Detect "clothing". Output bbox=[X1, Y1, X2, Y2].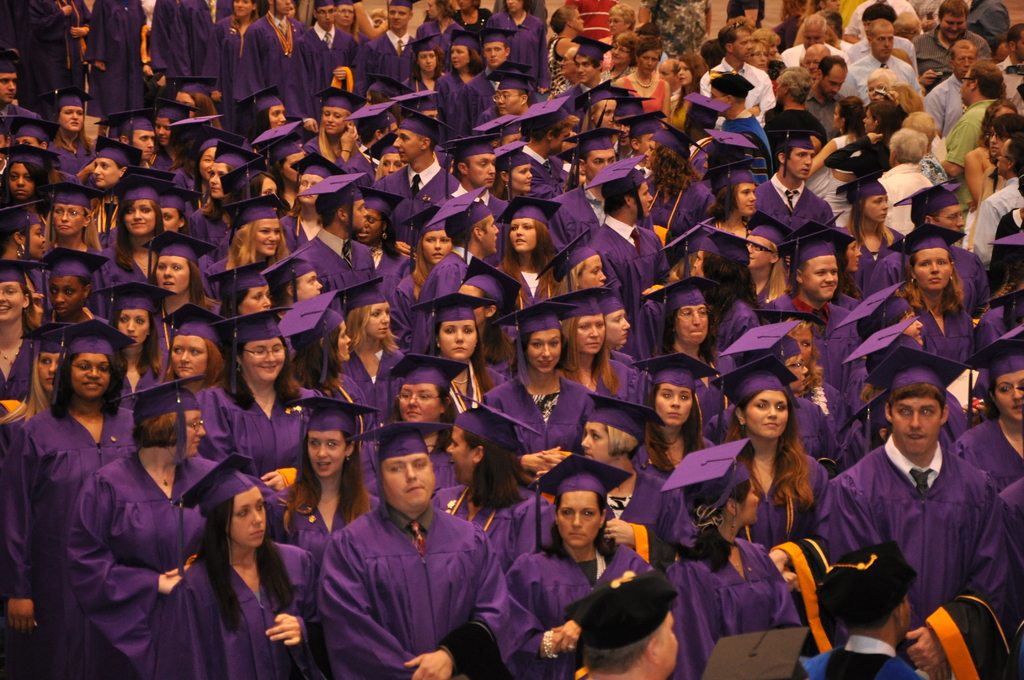
bbox=[963, 158, 1007, 211].
